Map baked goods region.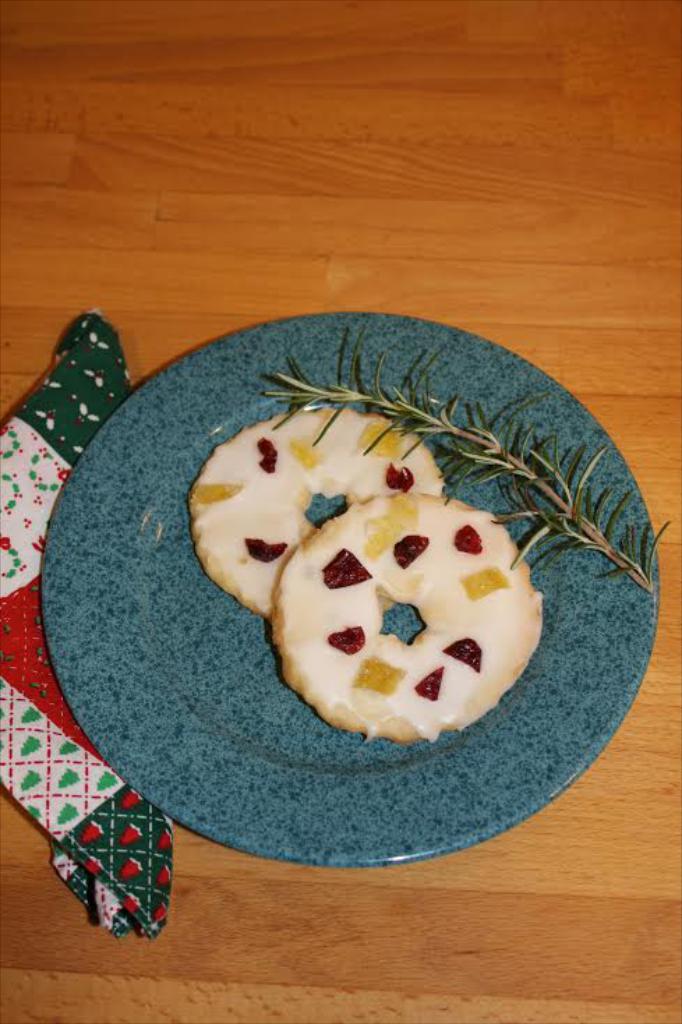
Mapped to 272:491:548:746.
